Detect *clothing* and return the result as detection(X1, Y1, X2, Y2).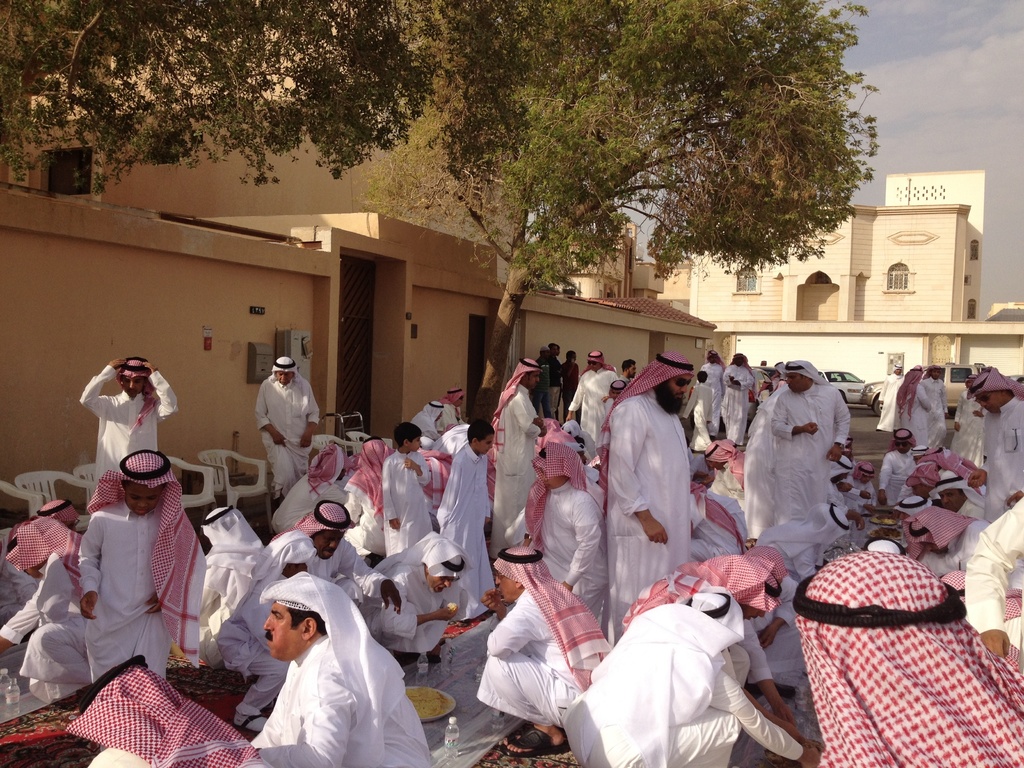
detection(446, 403, 467, 424).
